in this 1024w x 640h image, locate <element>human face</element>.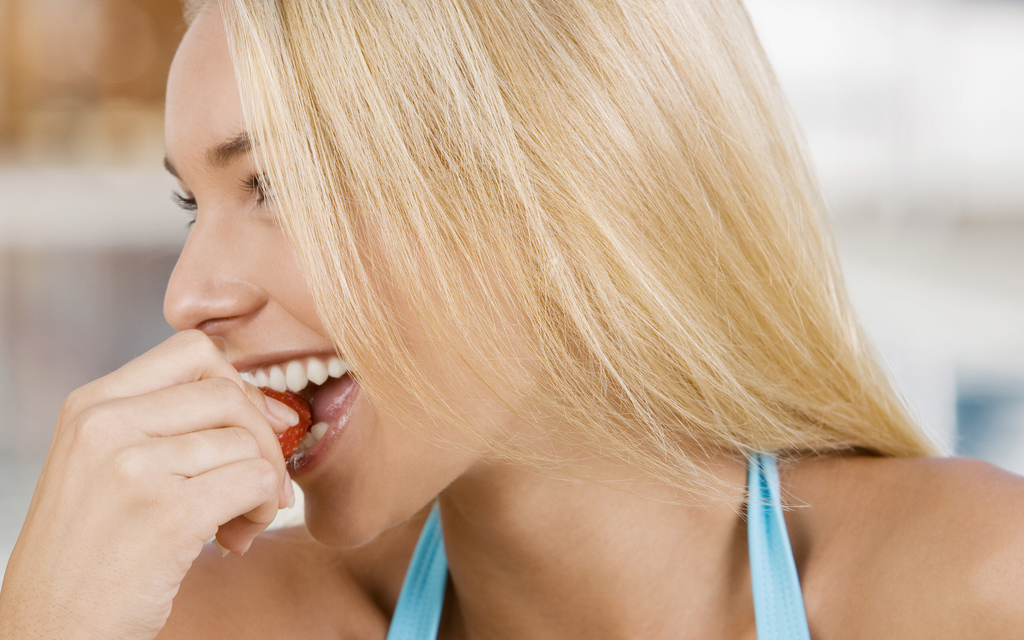
Bounding box: (163, 0, 548, 557).
